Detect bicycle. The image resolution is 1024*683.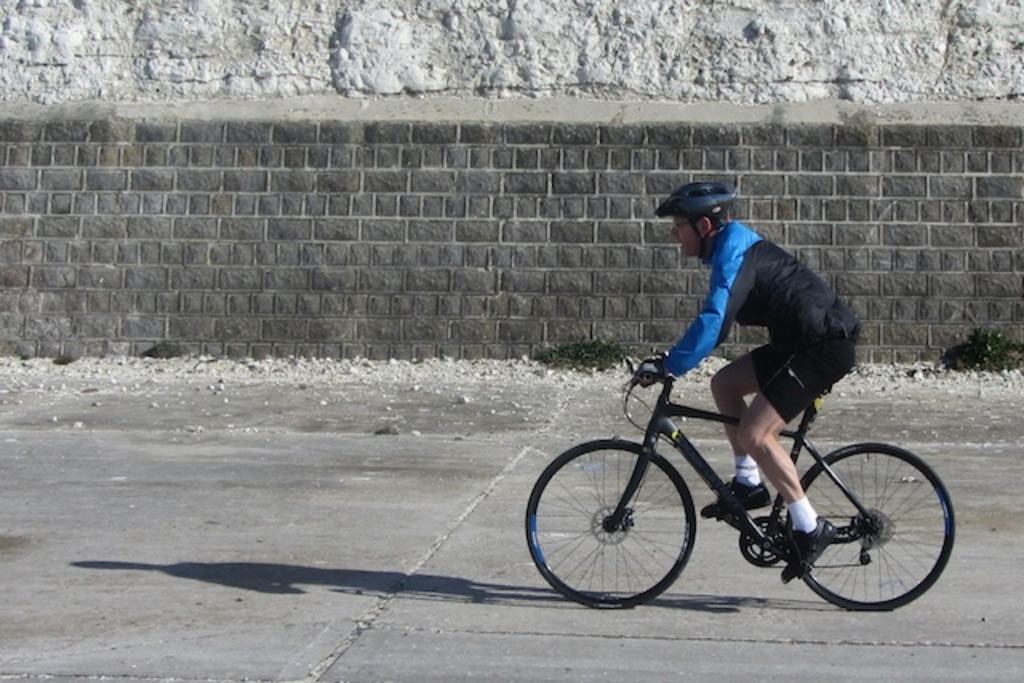
{"left": 525, "top": 347, "right": 962, "bottom": 619}.
